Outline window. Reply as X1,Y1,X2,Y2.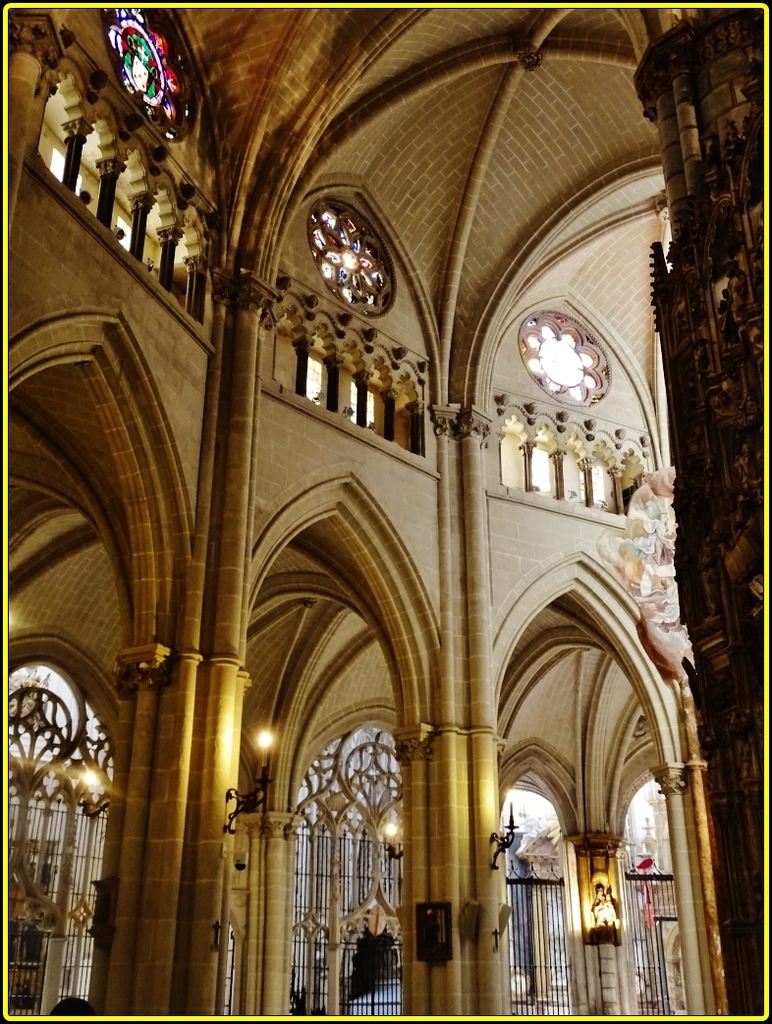
500,771,566,1022.
